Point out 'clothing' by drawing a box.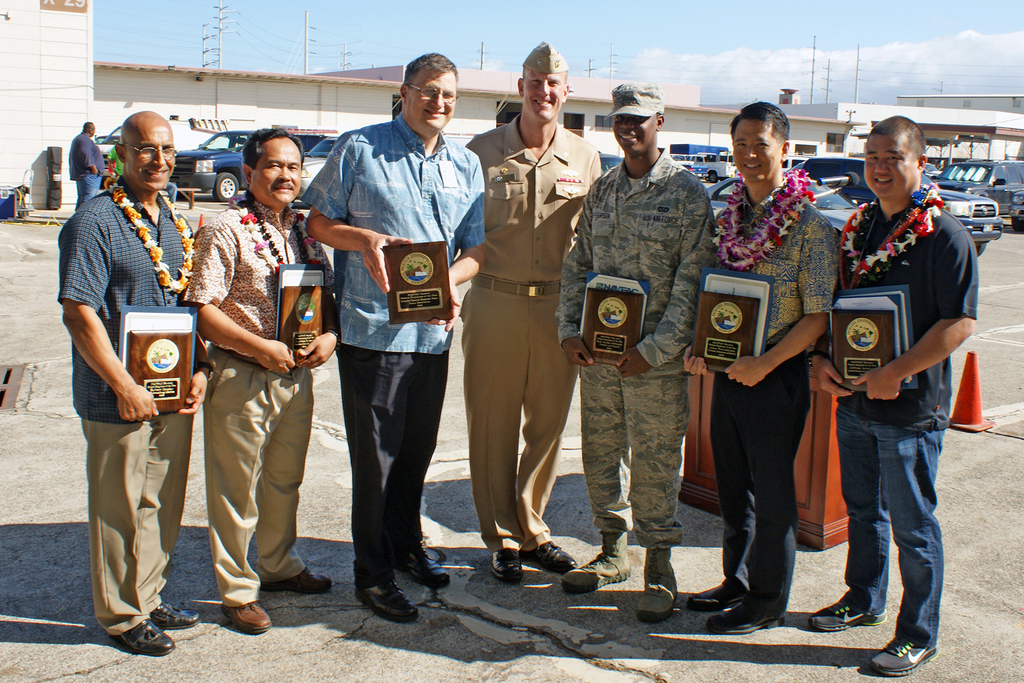
x1=558 y1=144 x2=717 y2=543.
